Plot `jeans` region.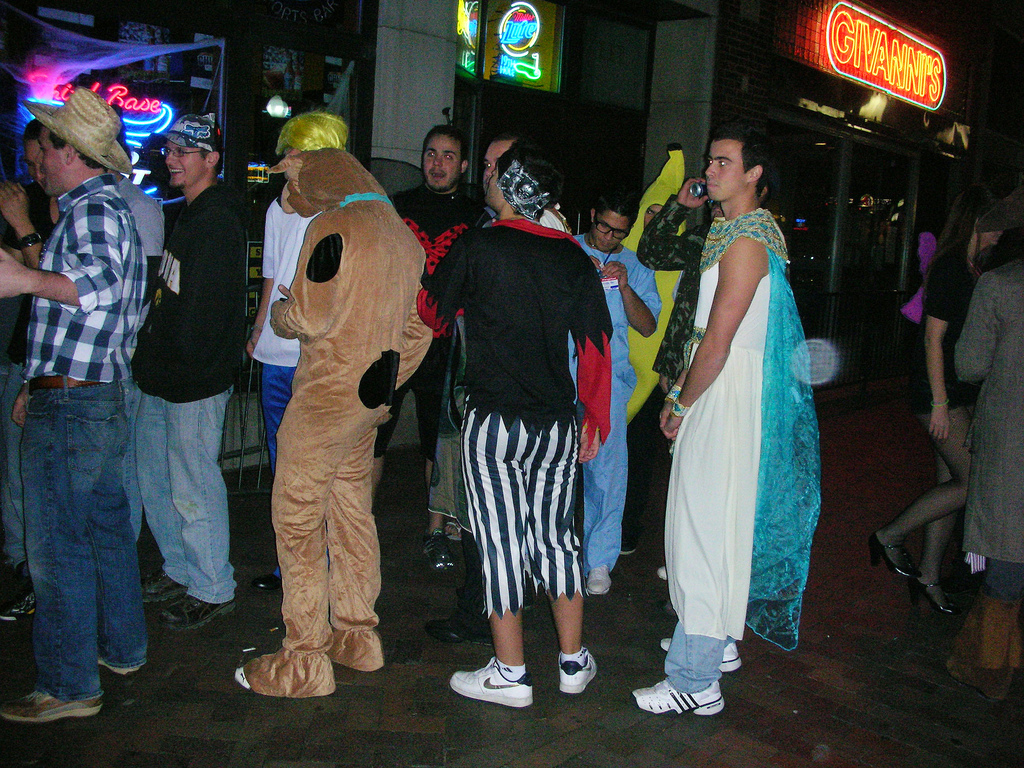
Plotted at Rect(134, 385, 234, 605).
